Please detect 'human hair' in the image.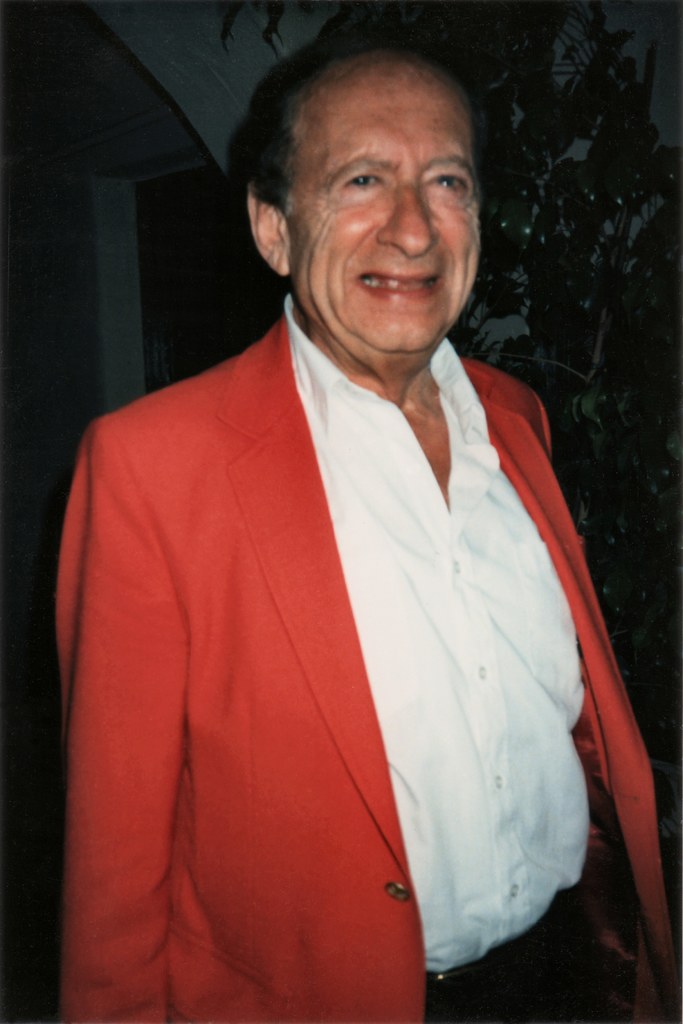
box=[232, 34, 495, 218].
